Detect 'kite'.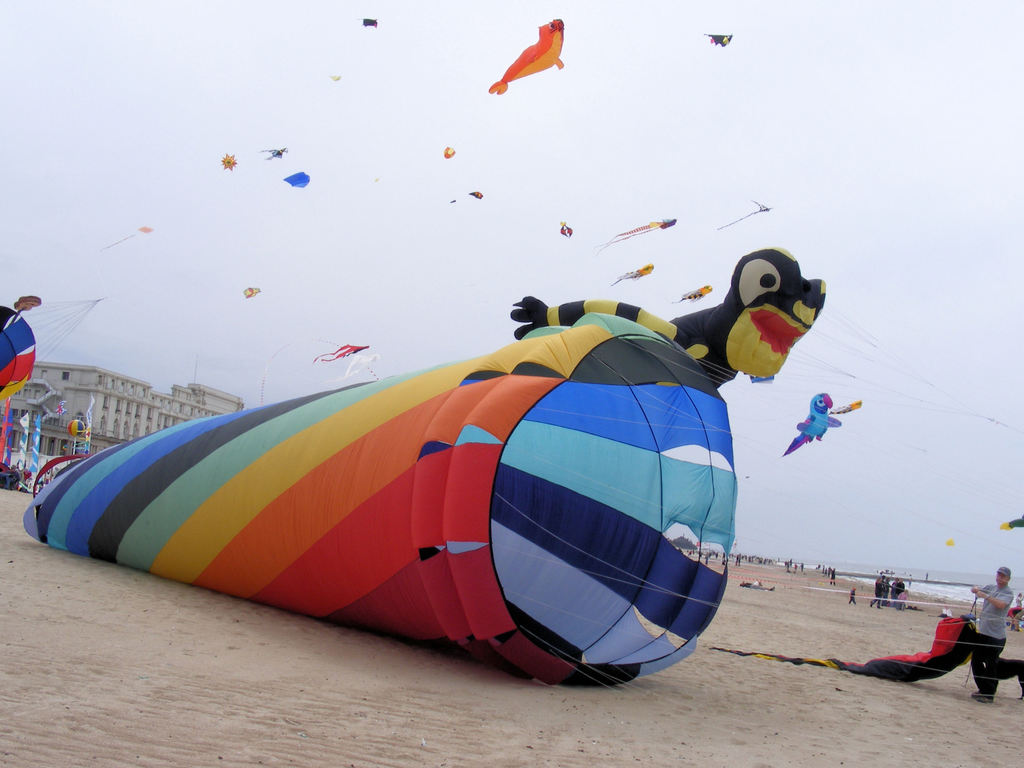
Detected at BBox(324, 351, 382, 383).
